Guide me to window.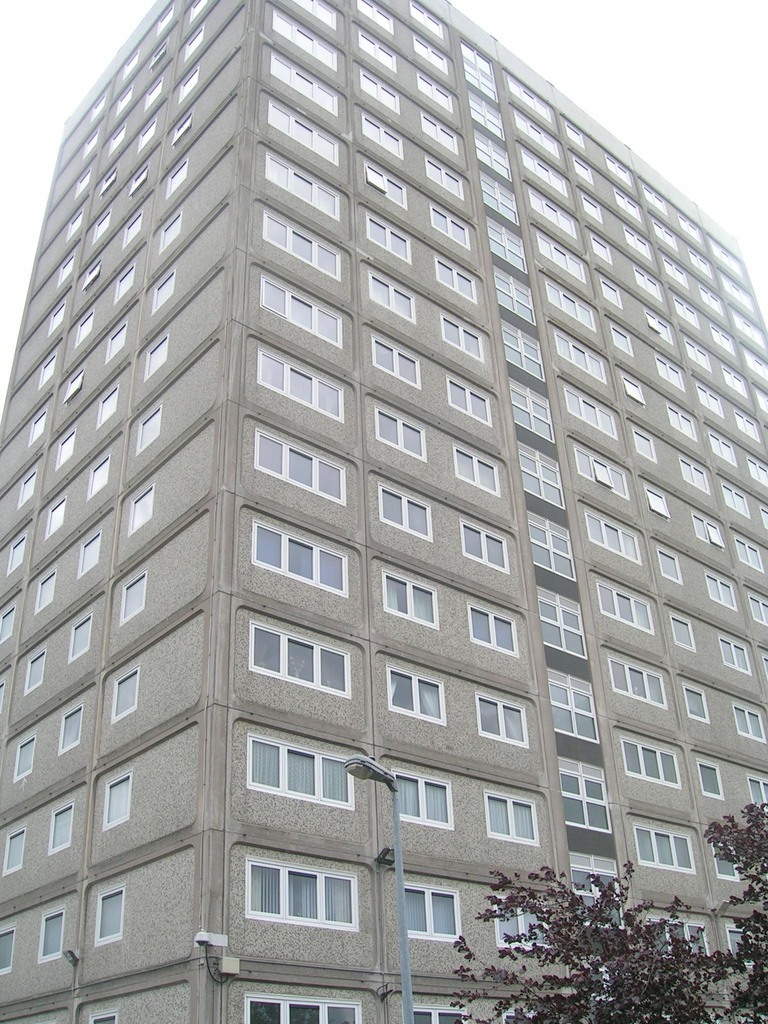
Guidance: {"x1": 531, "y1": 588, "x2": 587, "y2": 659}.
